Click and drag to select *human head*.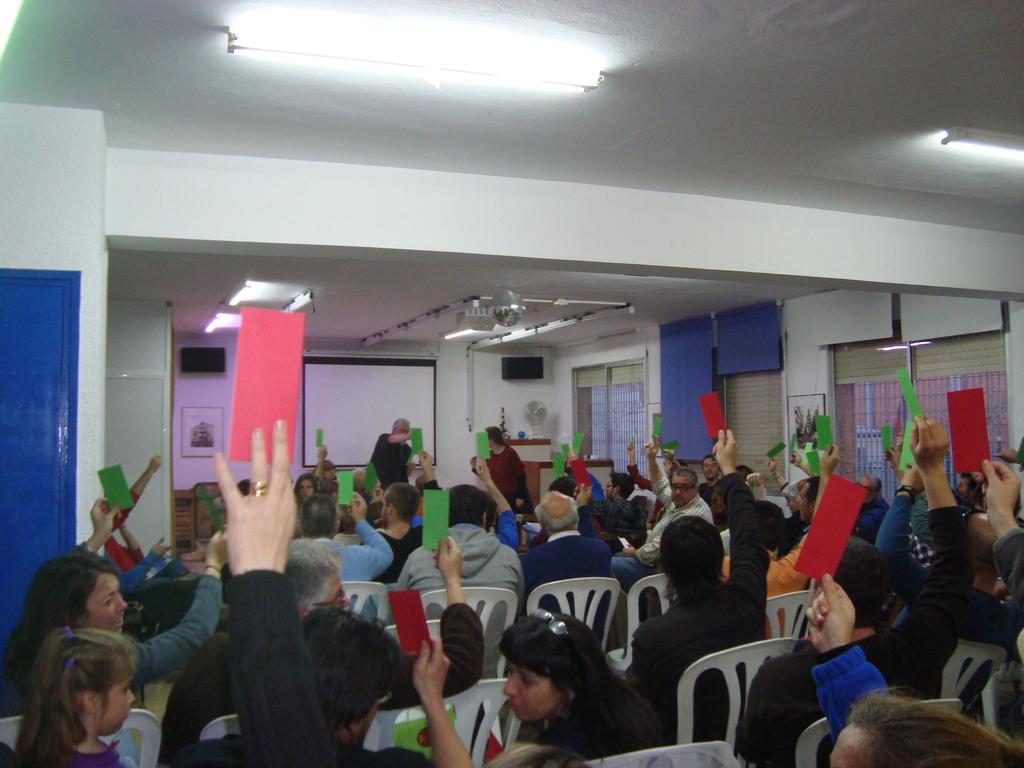
Selection: detection(35, 626, 140, 737).
